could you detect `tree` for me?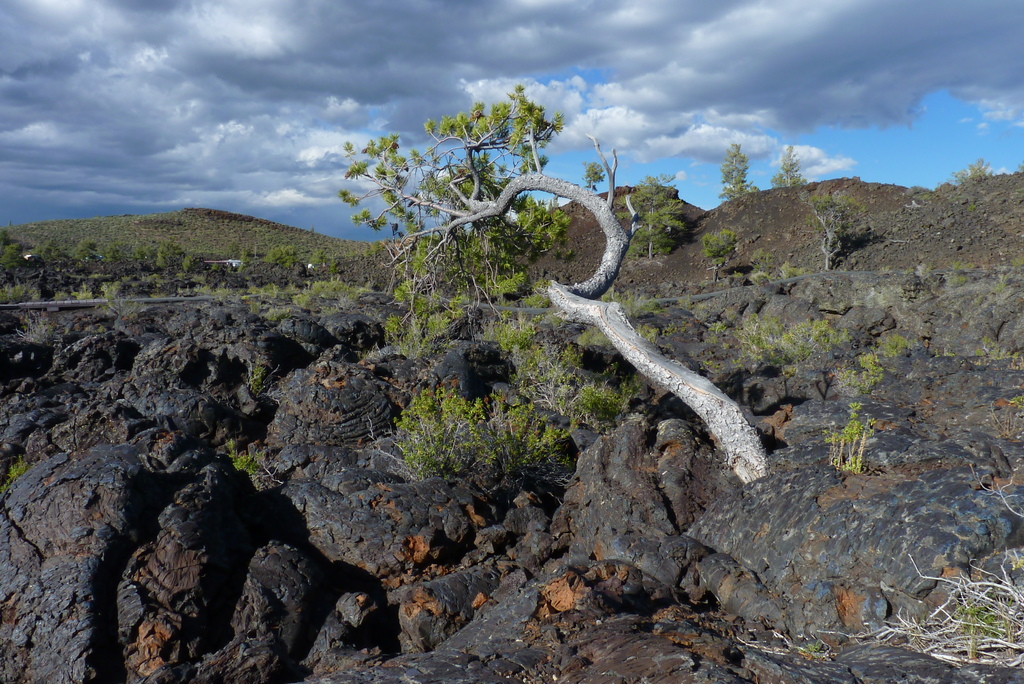
Detection result: x1=717 y1=139 x2=755 y2=200.
